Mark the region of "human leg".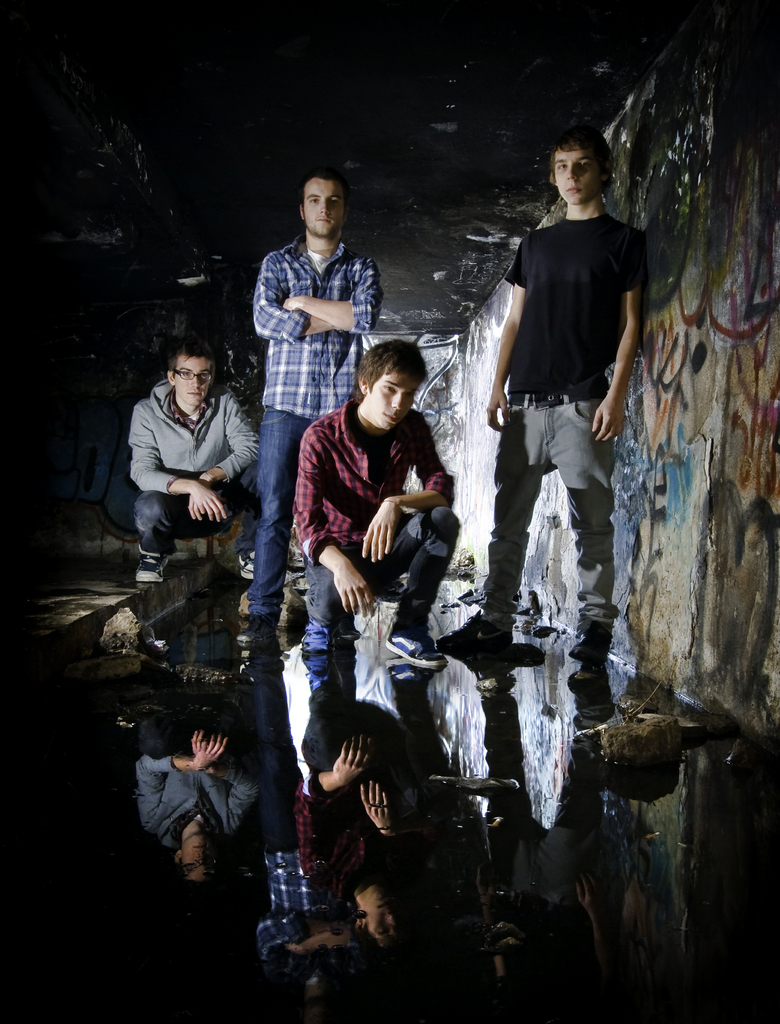
Region: box(477, 397, 557, 648).
